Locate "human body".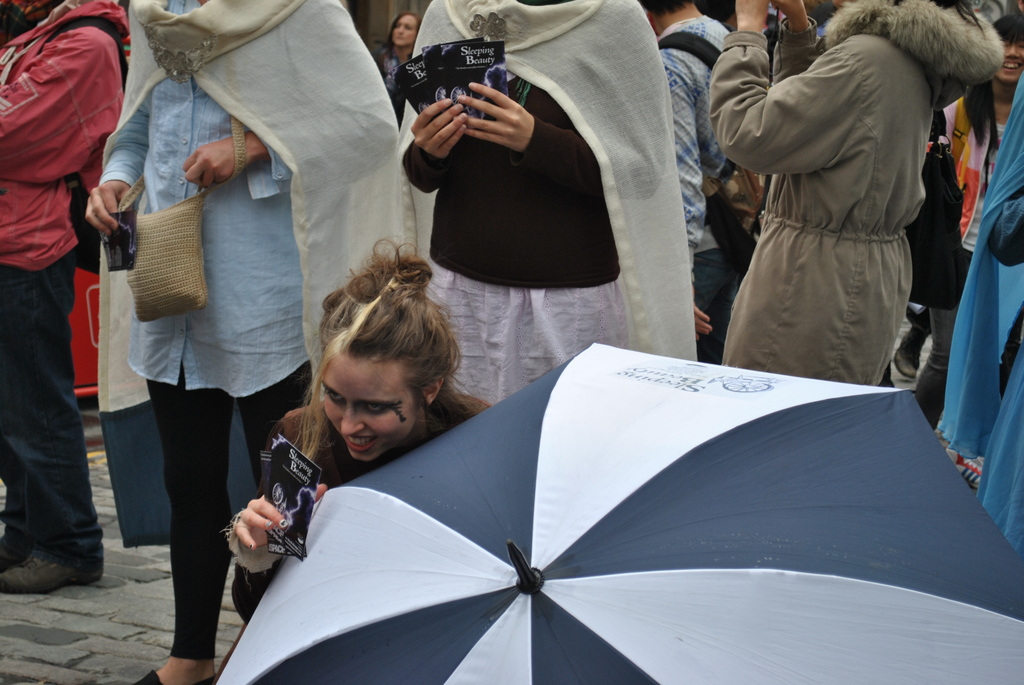
Bounding box: bbox=(378, 0, 696, 410).
